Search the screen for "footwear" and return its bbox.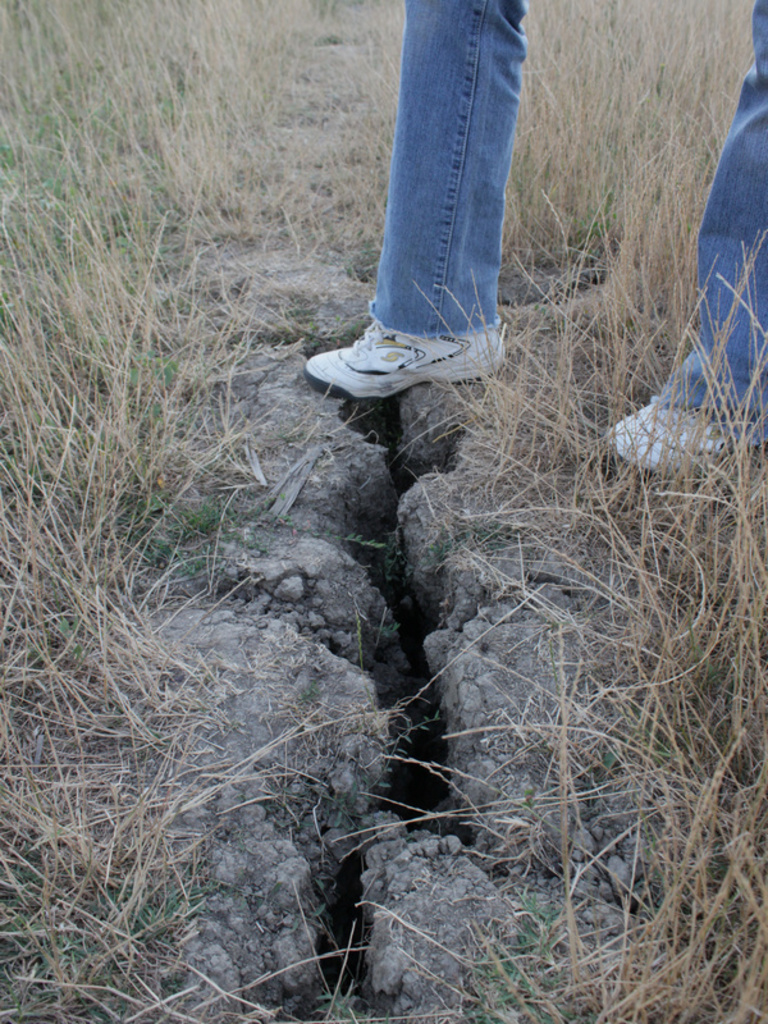
Found: l=306, t=296, r=492, b=398.
